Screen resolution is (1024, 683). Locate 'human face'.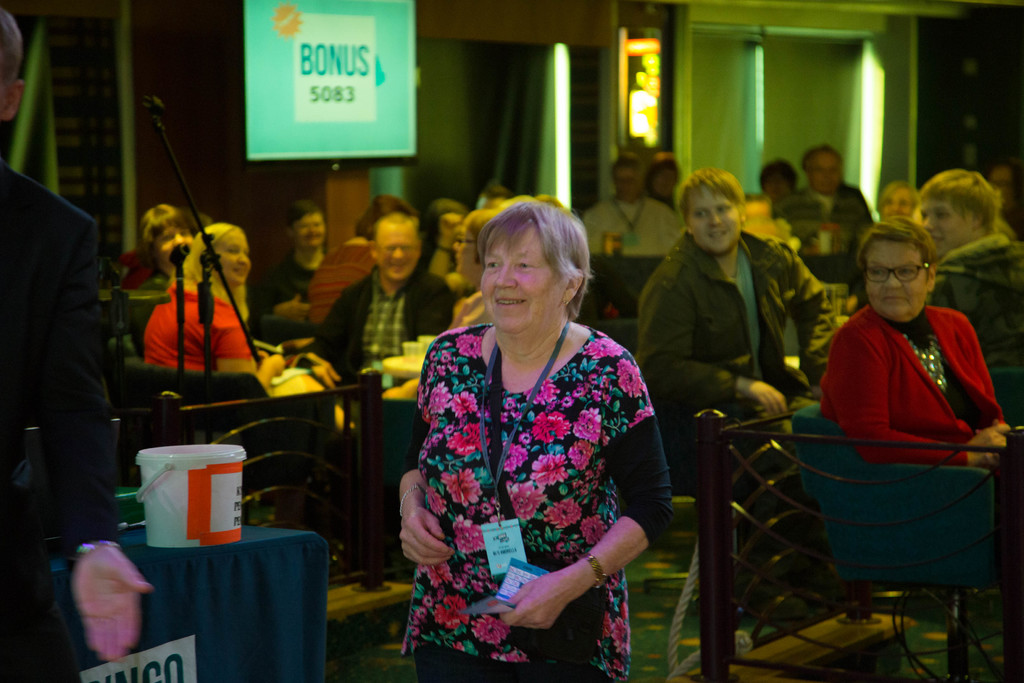
<box>377,231,419,284</box>.
